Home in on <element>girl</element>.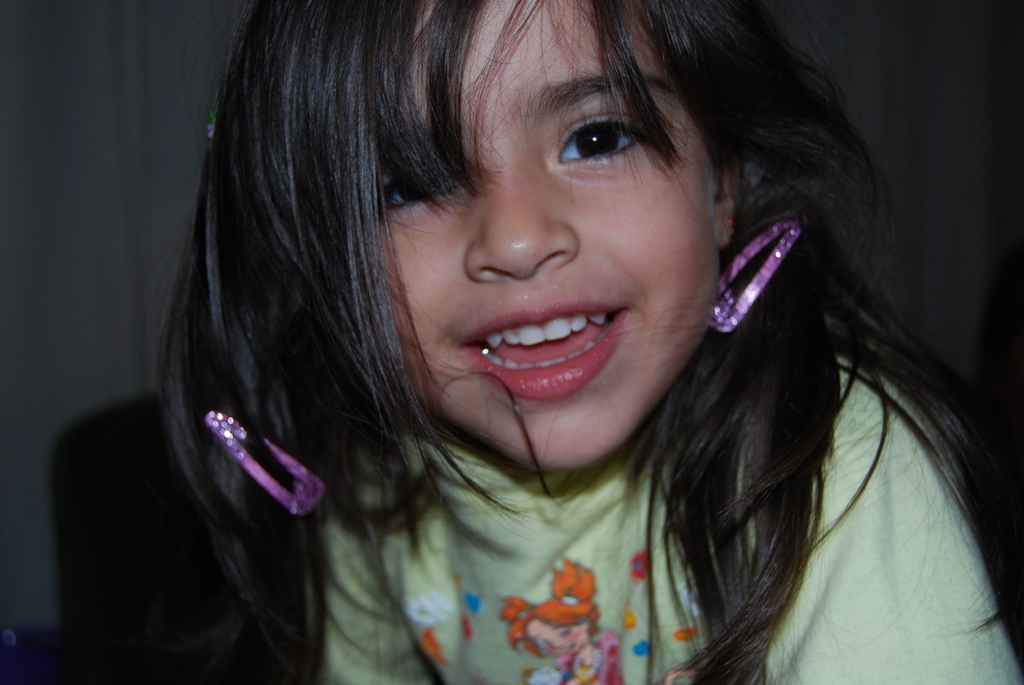
Homed in at 87,0,1023,684.
